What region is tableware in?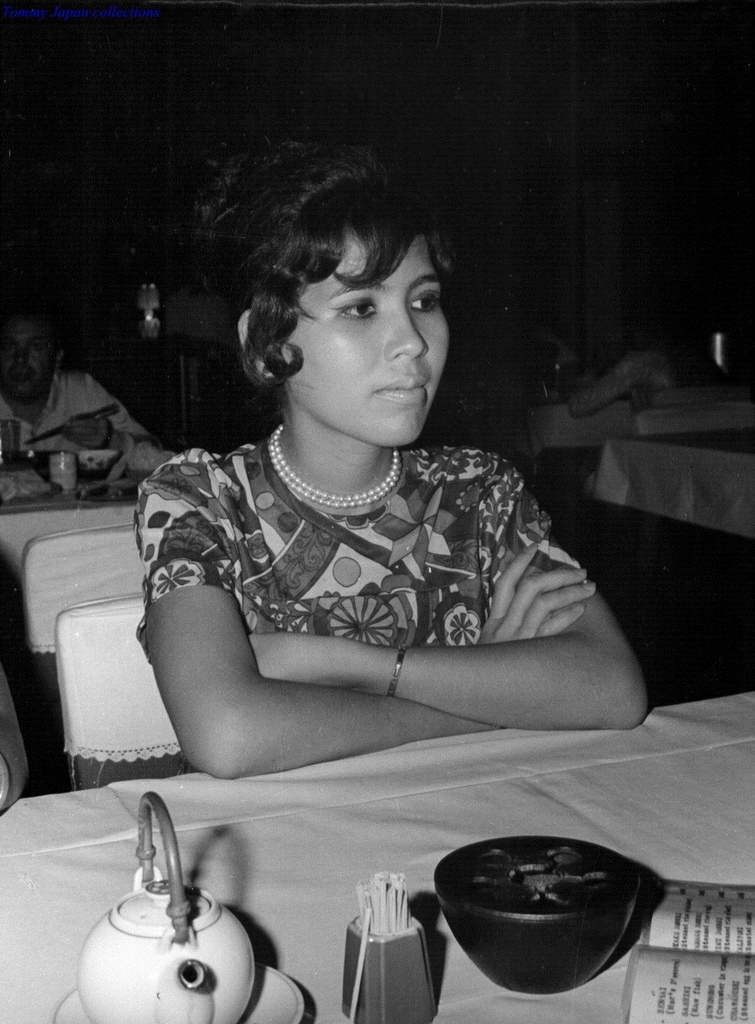
bbox=(23, 402, 122, 446).
